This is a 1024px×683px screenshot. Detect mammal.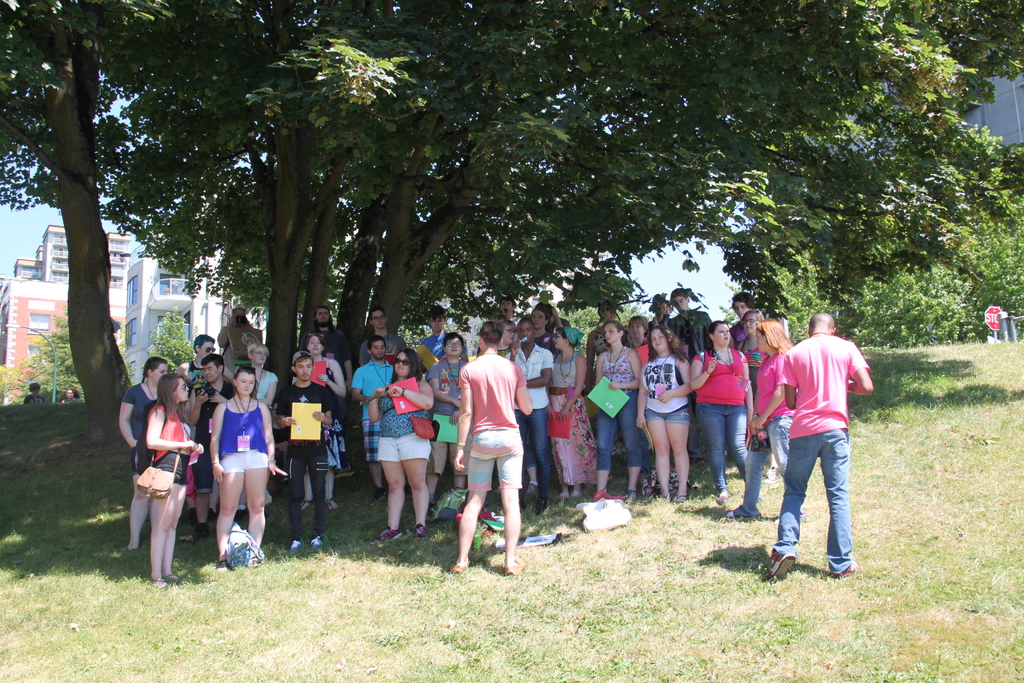
bbox=[728, 288, 756, 342].
